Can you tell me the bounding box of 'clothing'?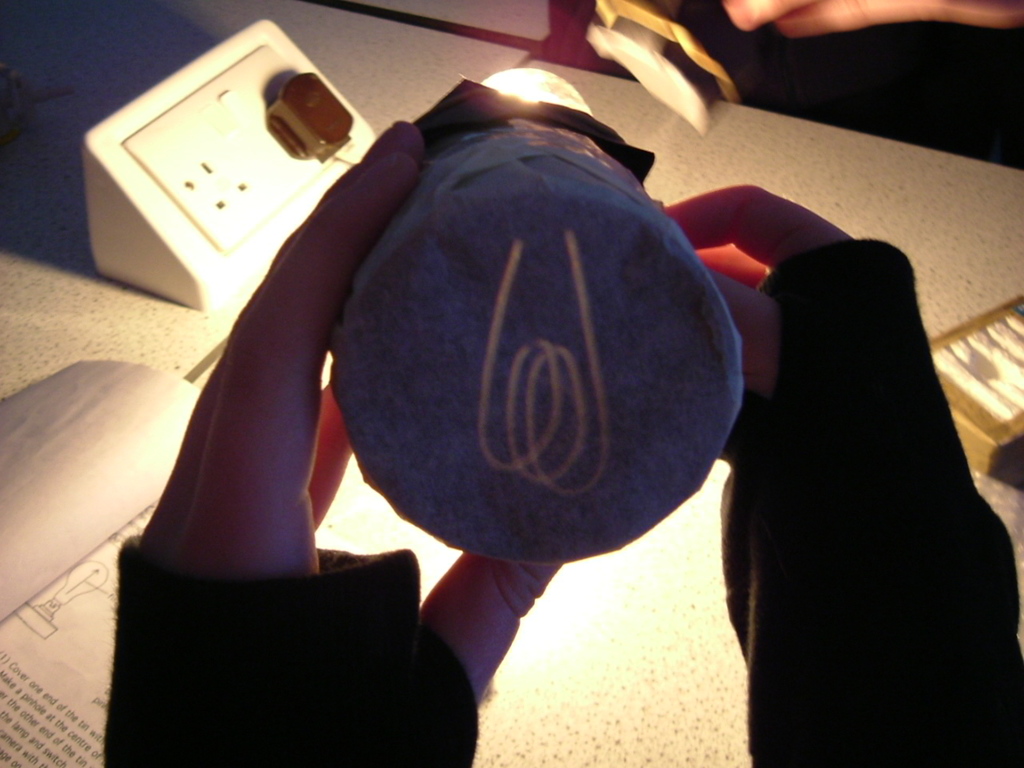
region(98, 238, 1023, 767).
